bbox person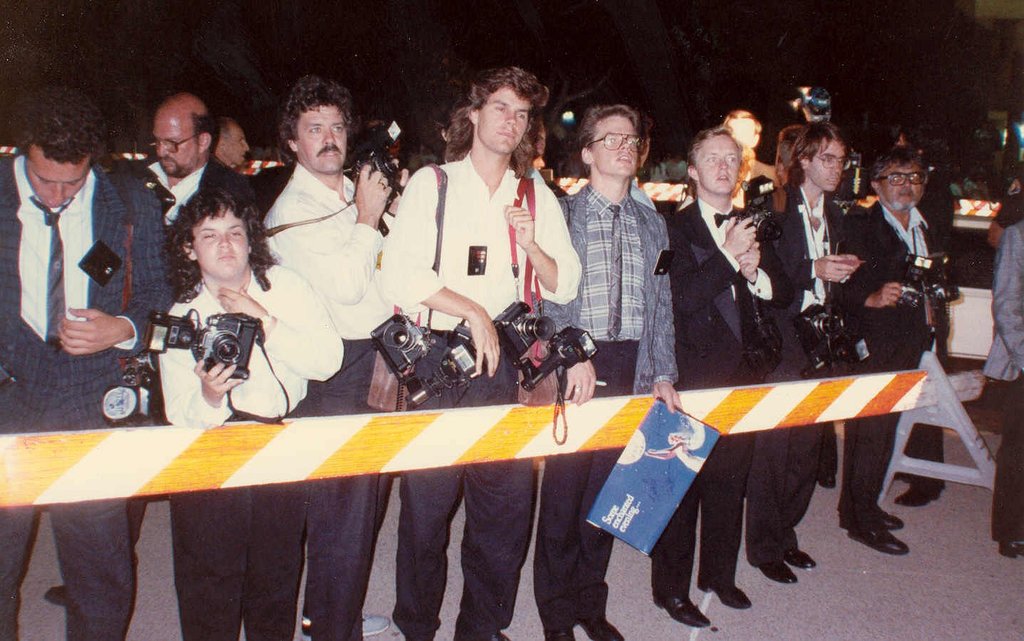
(left=0, top=81, right=171, bottom=640)
